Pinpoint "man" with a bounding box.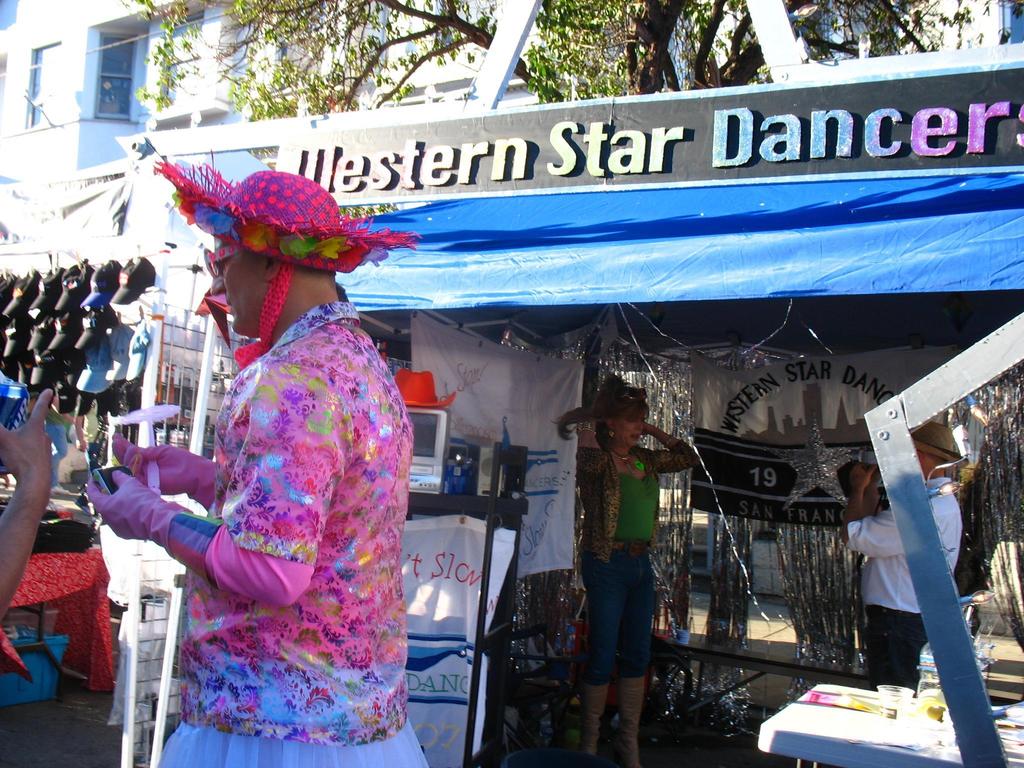
left=128, top=250, right=422, bottom=767.
